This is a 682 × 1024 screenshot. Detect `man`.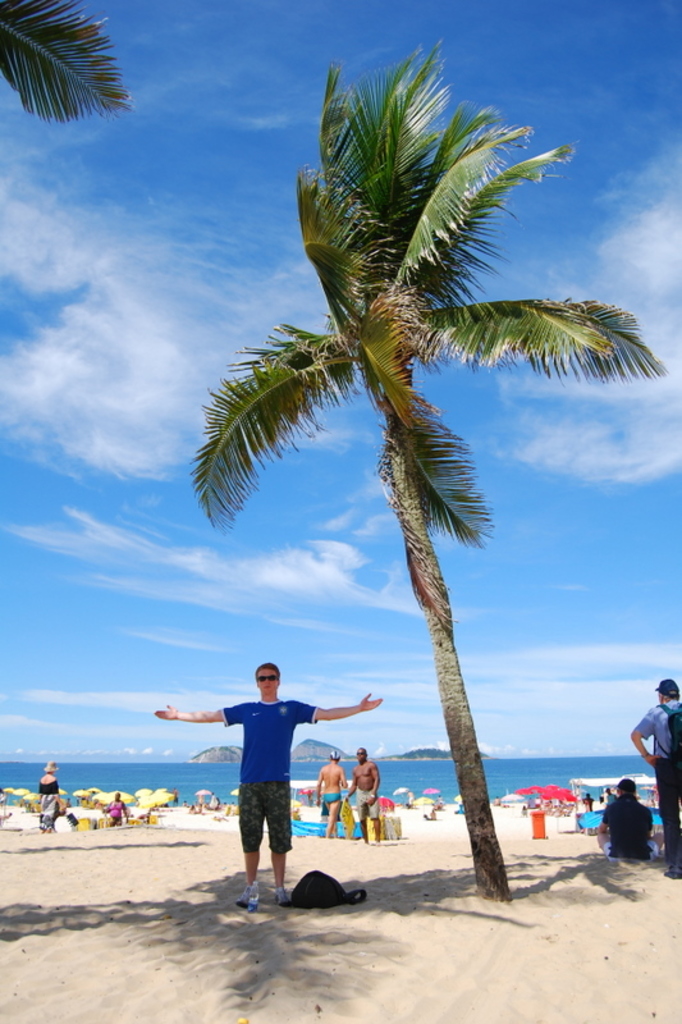
crop(313, 749, 354, 841).
